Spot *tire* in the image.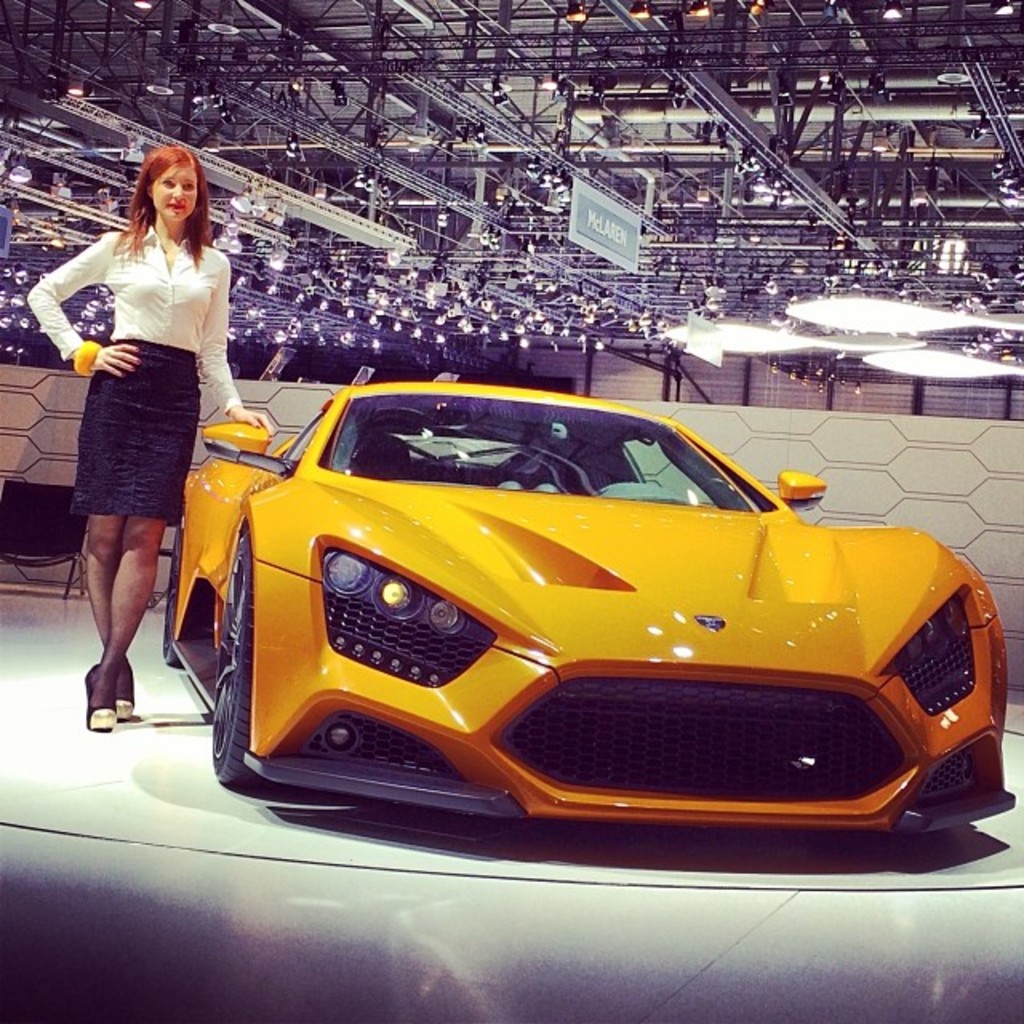
*tire* found at BBox(202, 534, 251, 795).
